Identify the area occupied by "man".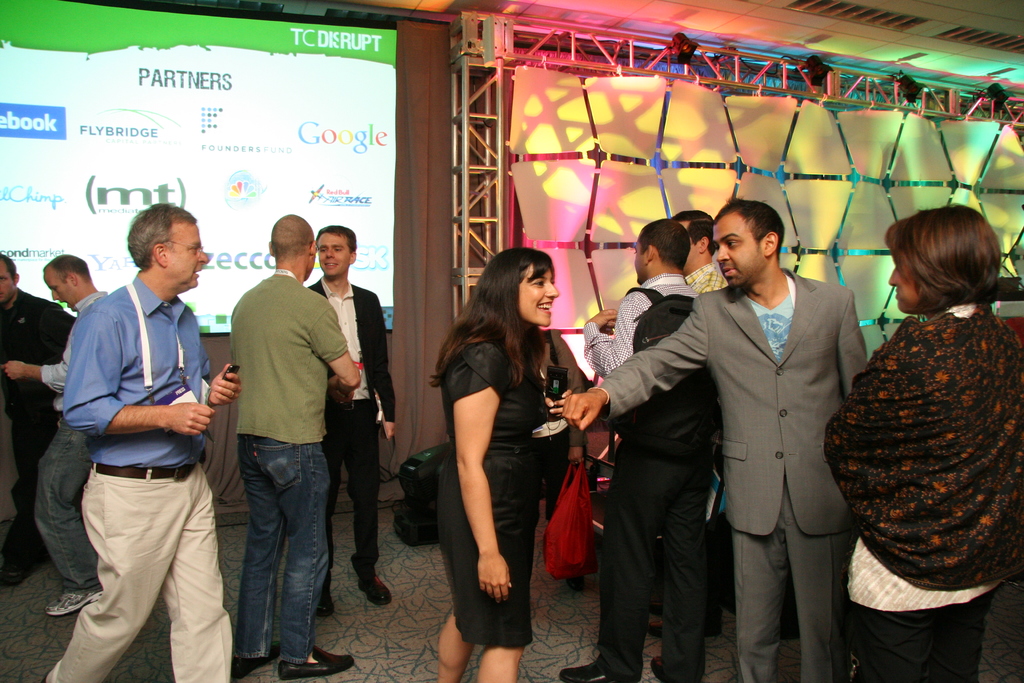
Area: crop(562, 195, 872, 682).
